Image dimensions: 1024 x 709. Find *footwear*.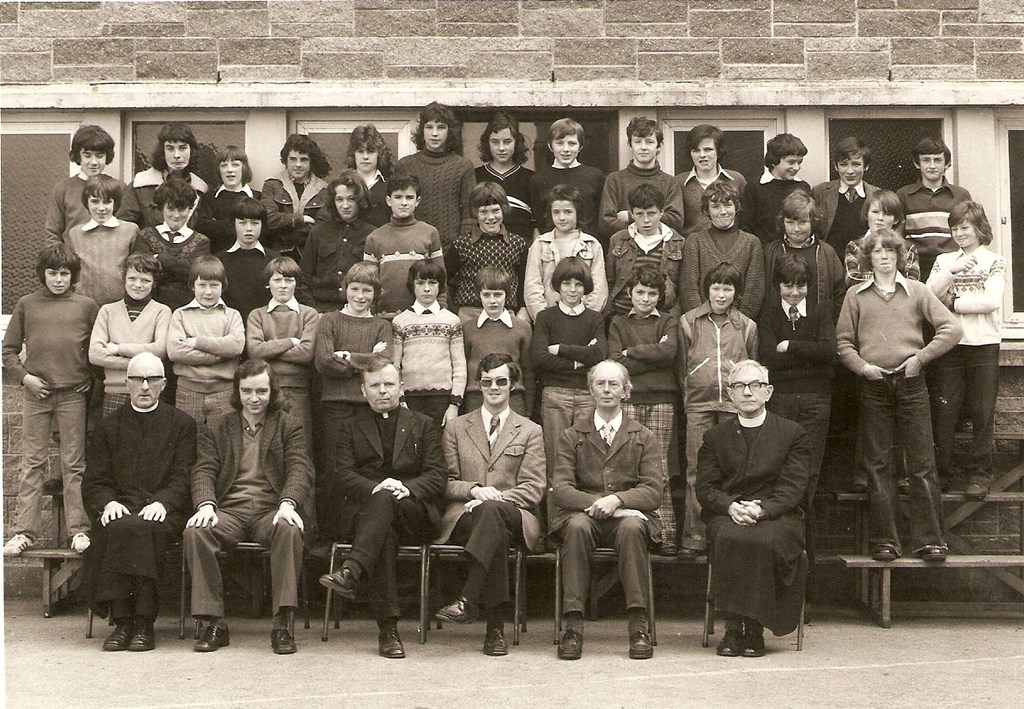
BBox(967, 480, 988, 499).
